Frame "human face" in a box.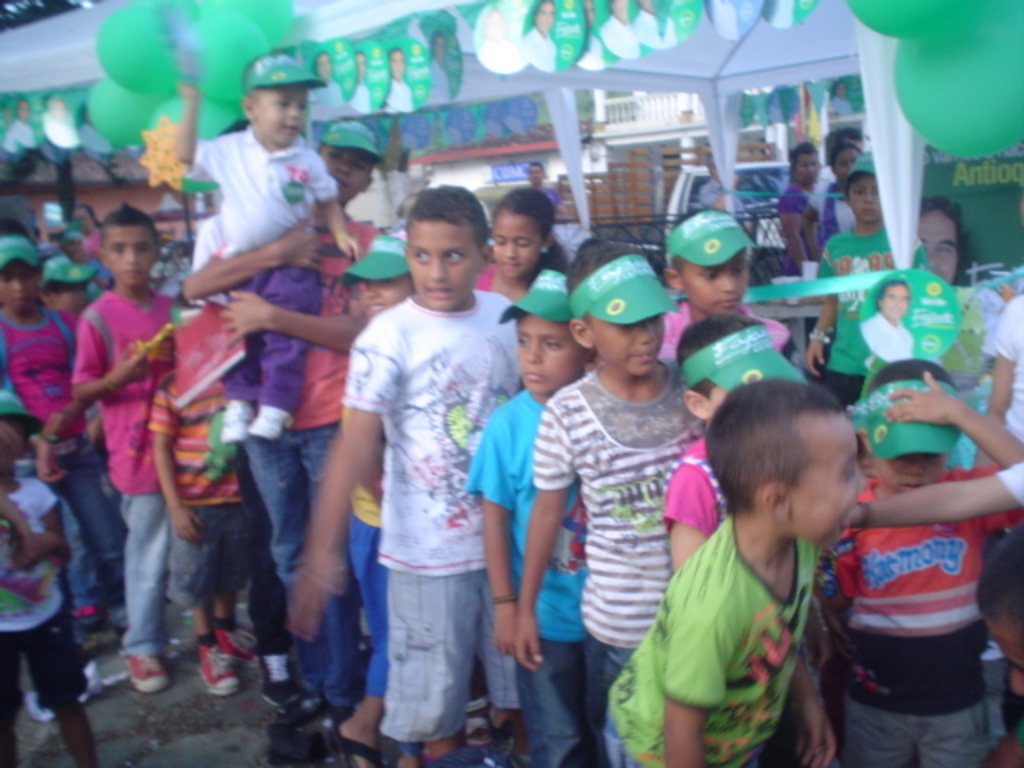
(left=523, top=0, right=558, bottom=40).
